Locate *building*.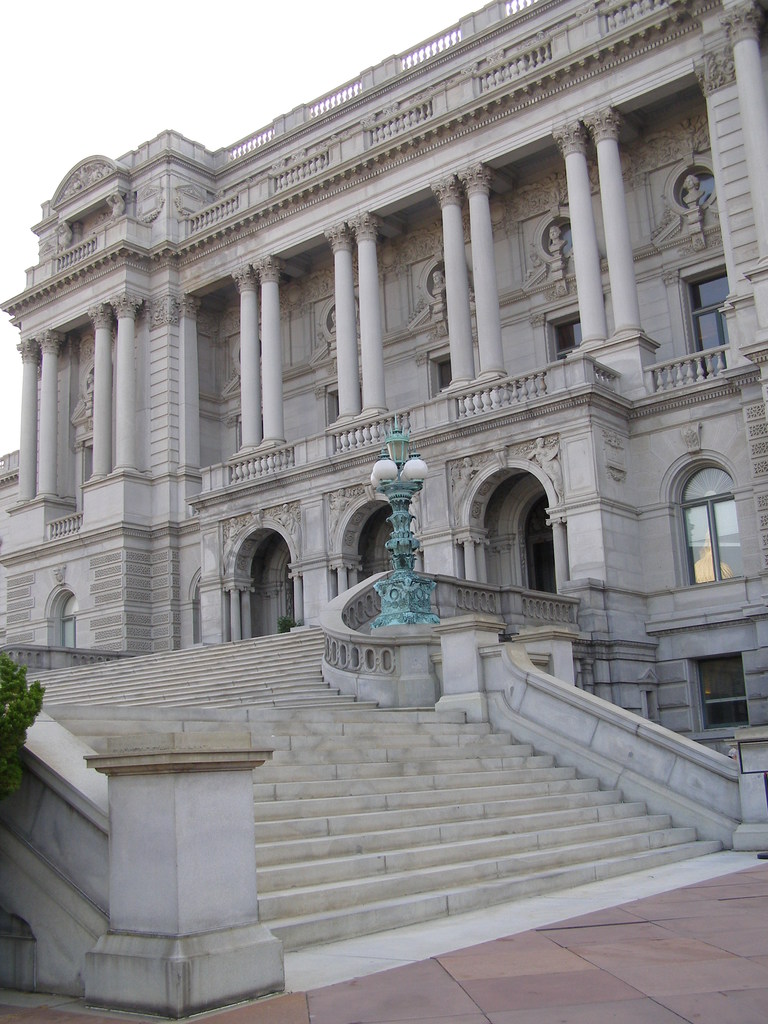
Bounding box: box(0, 0, 767, 1022).
